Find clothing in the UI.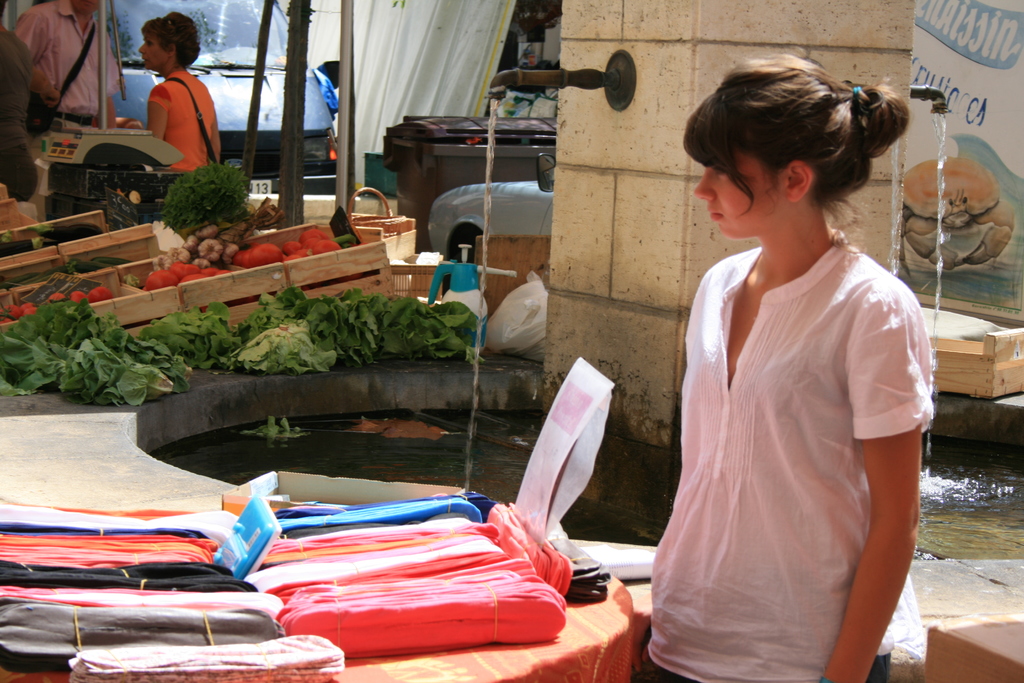
UI element at Rect(147, 64, 216, 168).
